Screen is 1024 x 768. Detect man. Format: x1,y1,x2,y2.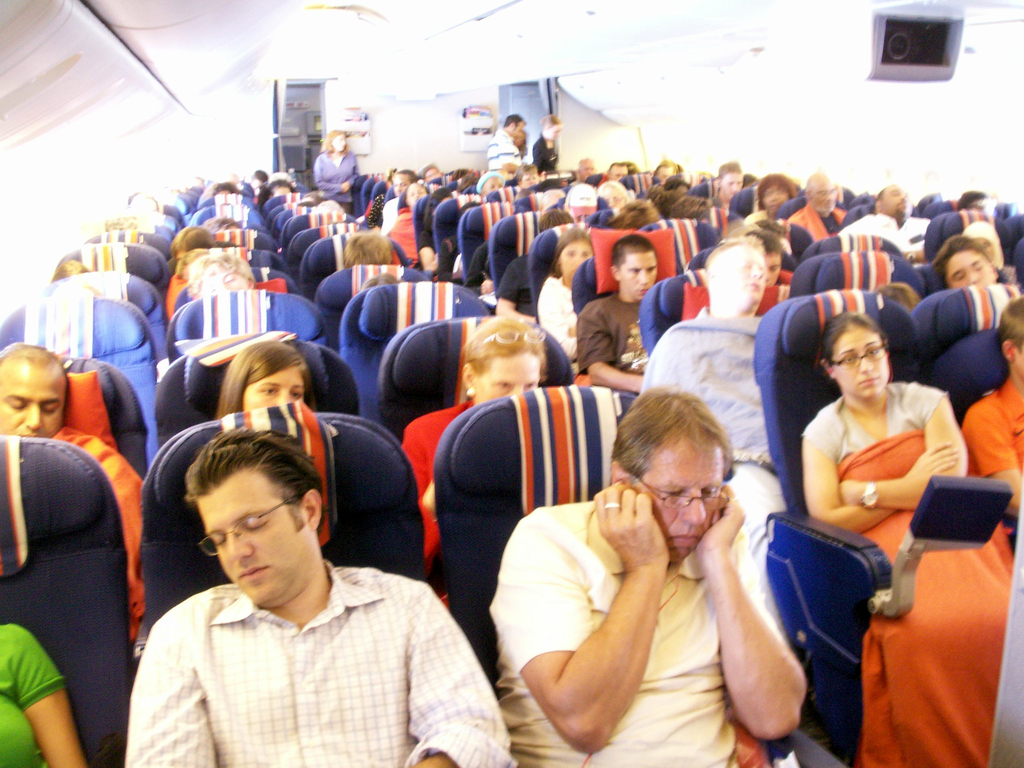
954,292,1023,556.
